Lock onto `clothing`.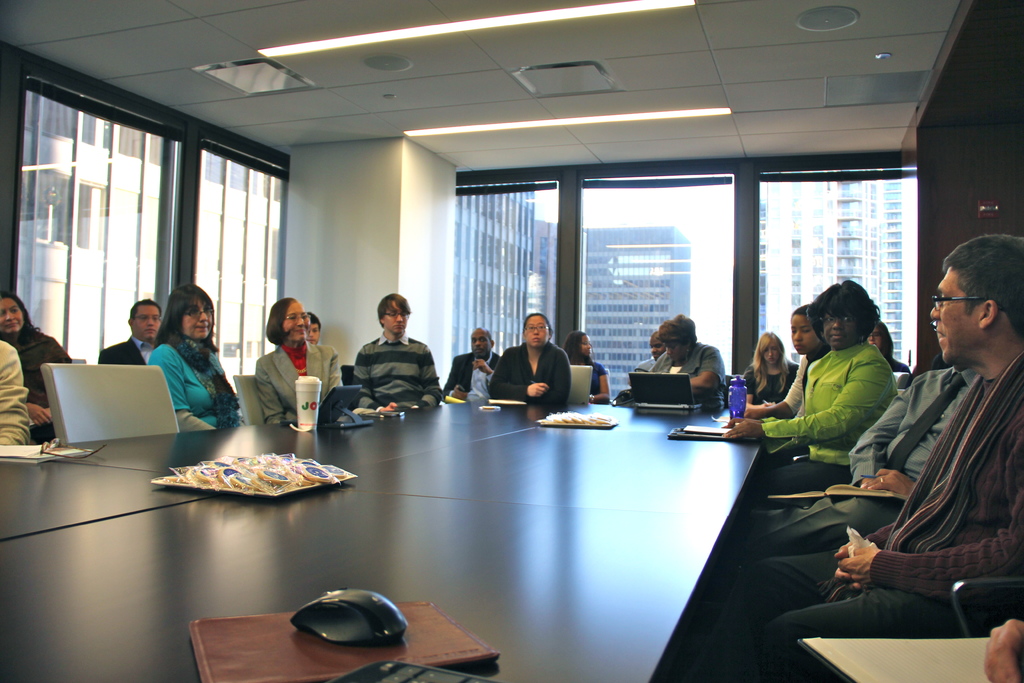
Locked: <region>256, 342, 346, 425</region>.
